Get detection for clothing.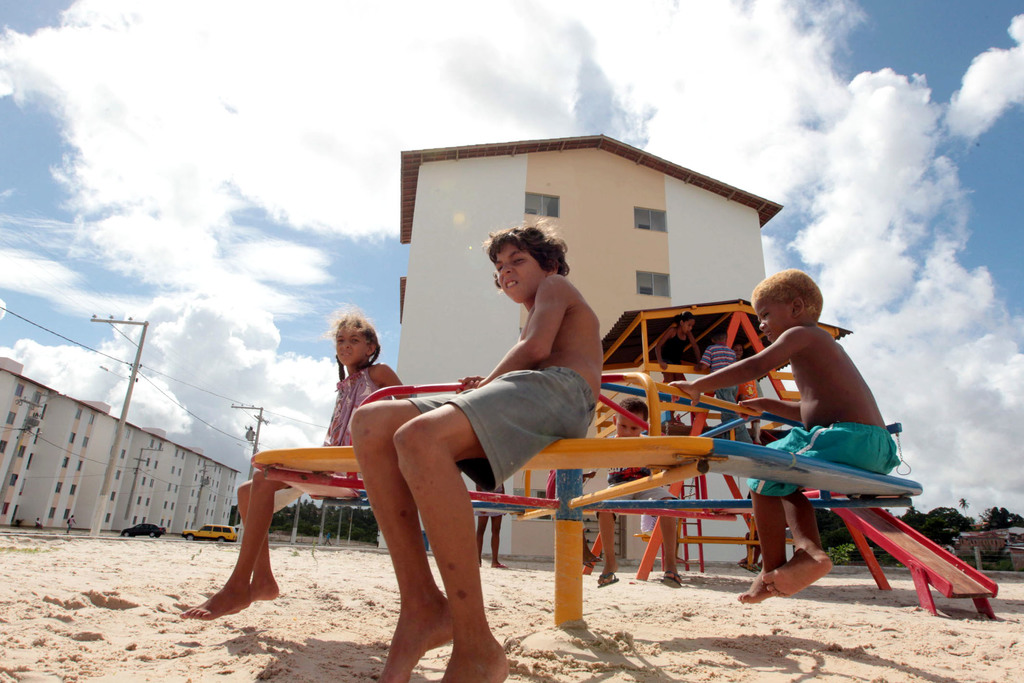
Detection: 401:353:597:491.
